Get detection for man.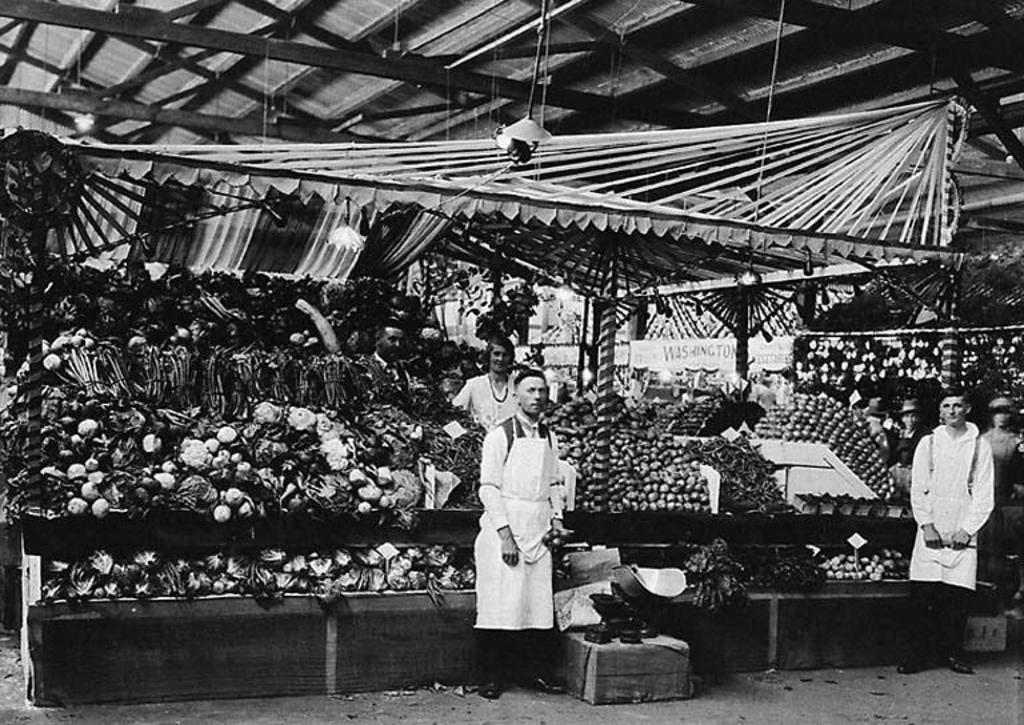
Detection: {"x1": 360, "y1": 319, "x2": 408, "y2": 382}.
